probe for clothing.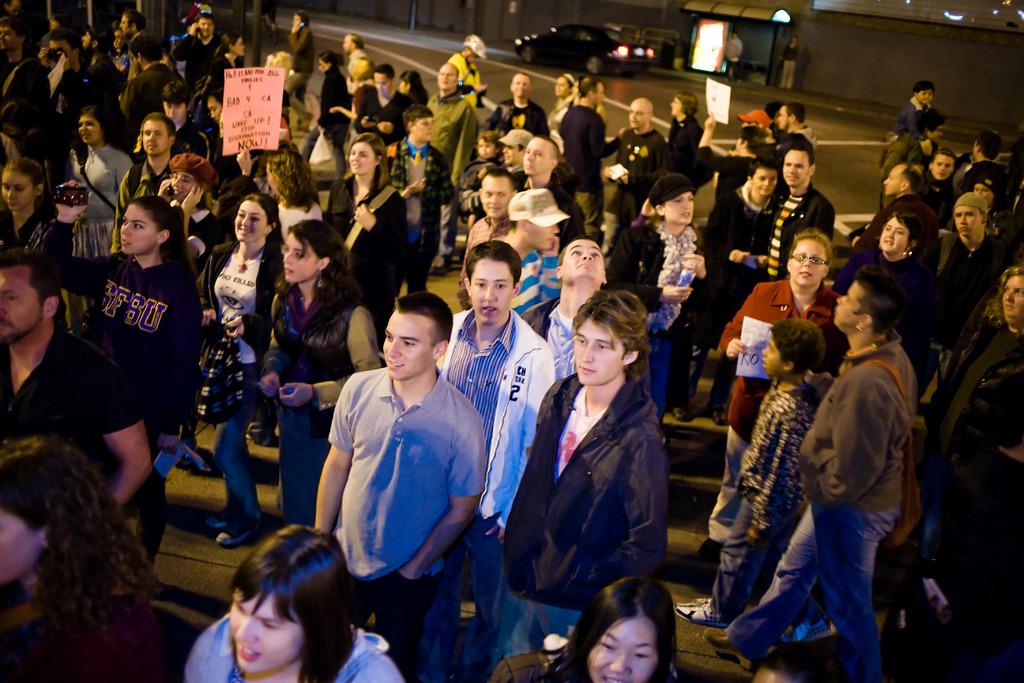
Probe result: <region>938, 236, 1020, 364</region>.
